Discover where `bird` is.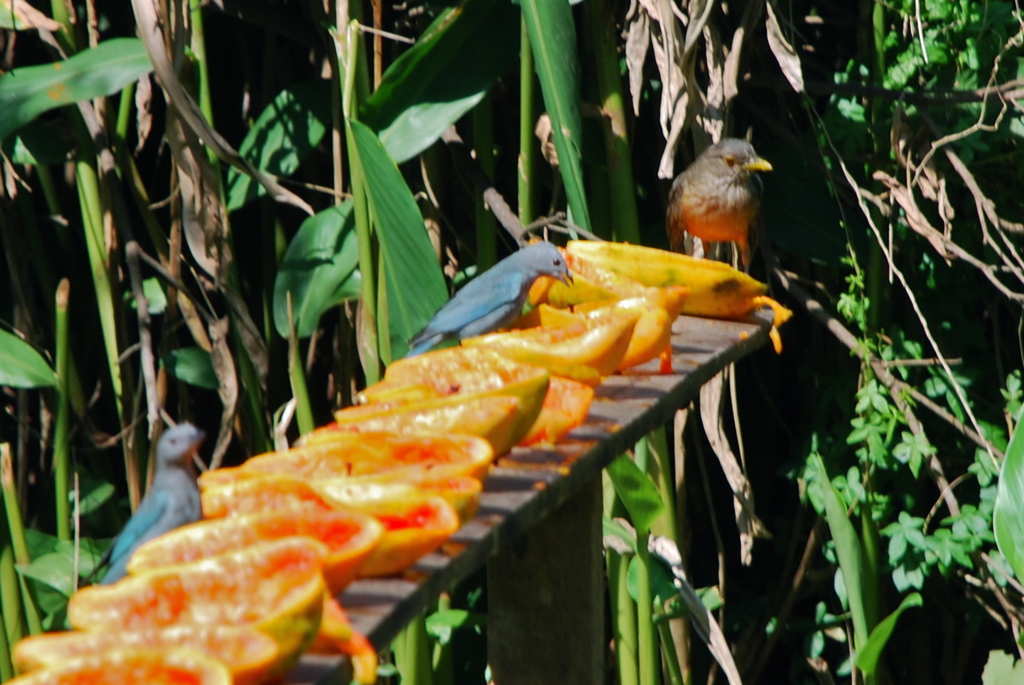
Discovered at 401,239,576,353.
